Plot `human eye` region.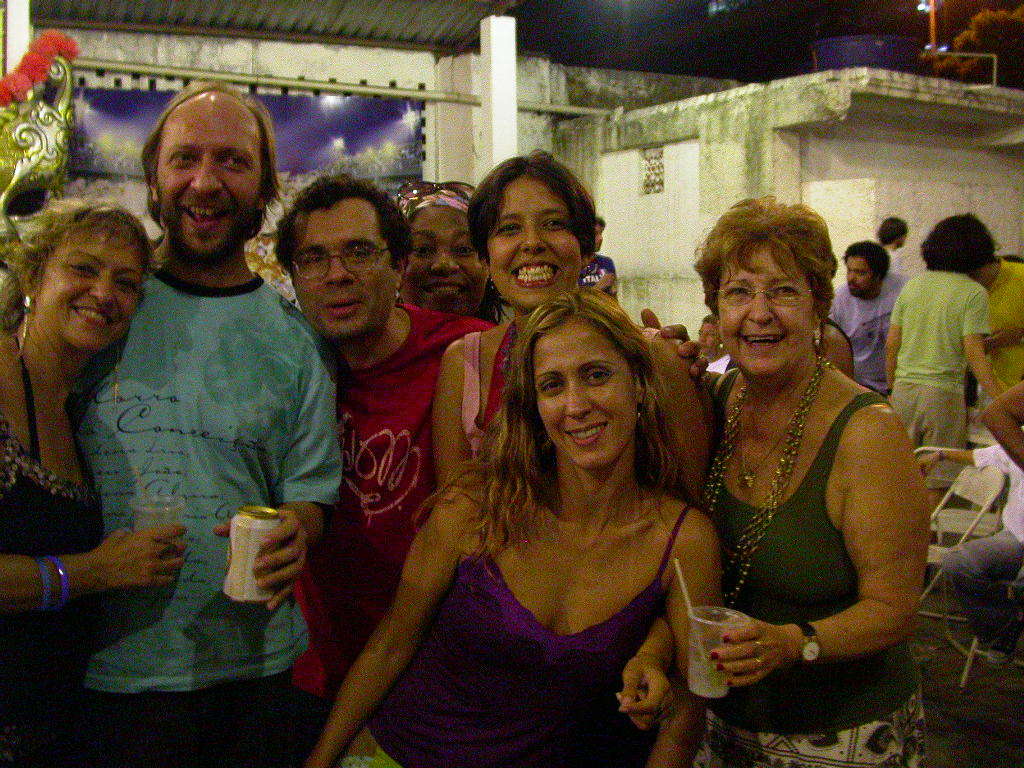
Plotted at bbox(171, 149, 195, 169).
